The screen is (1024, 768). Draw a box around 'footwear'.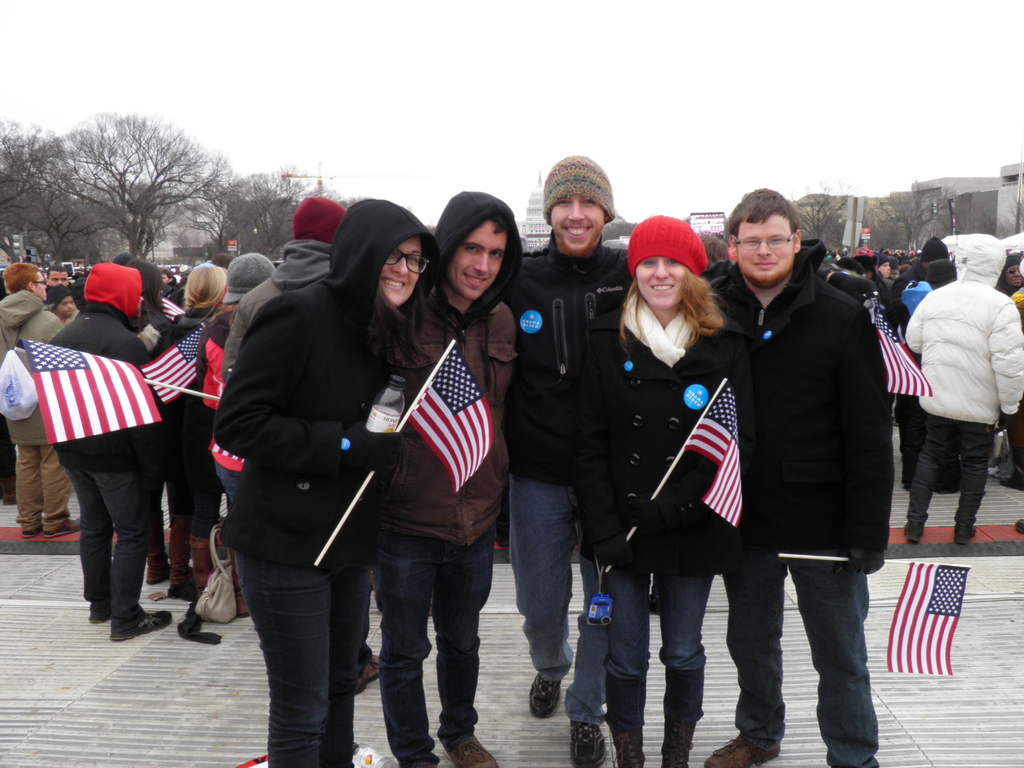
select_region(353, 655, 377, 696).
